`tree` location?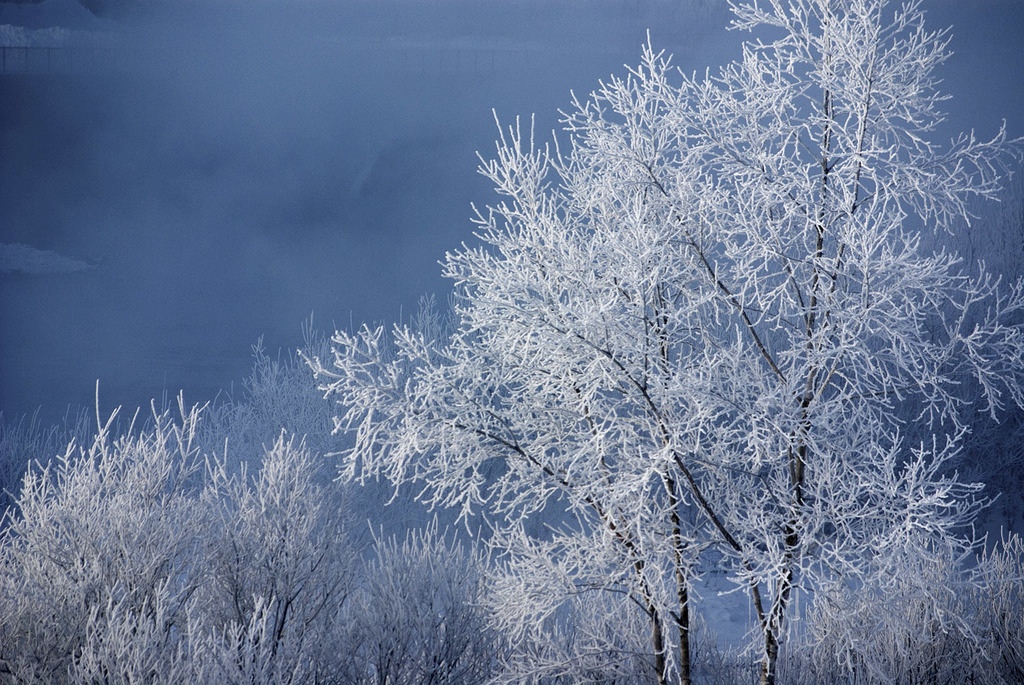
bbox(294, 0, 1023, 684)
